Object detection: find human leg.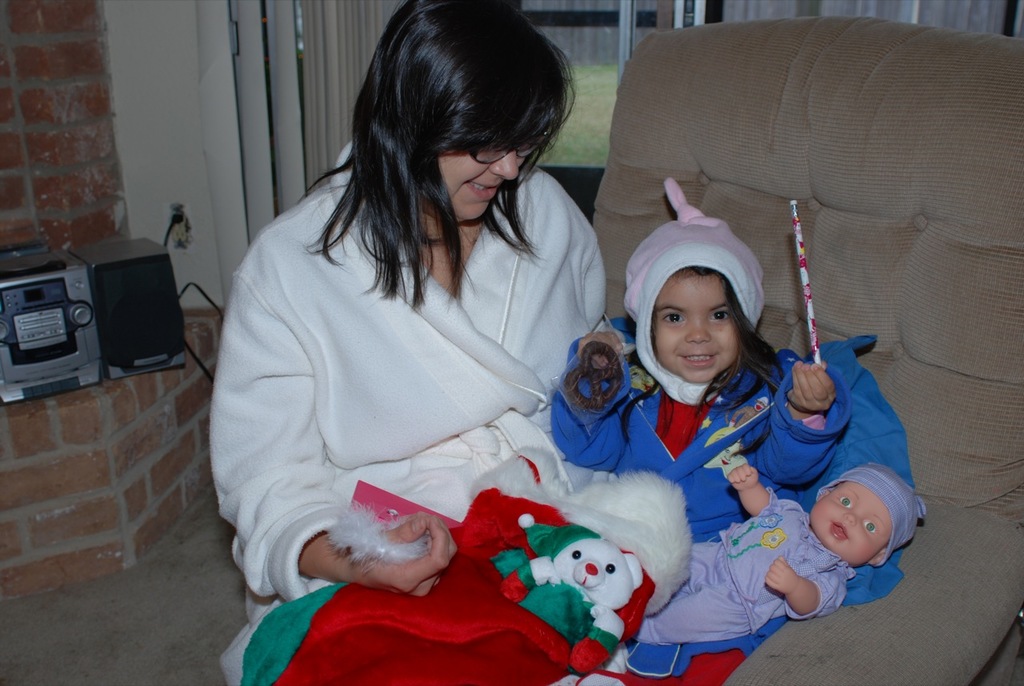
detection(631, 591, 738, 648).
